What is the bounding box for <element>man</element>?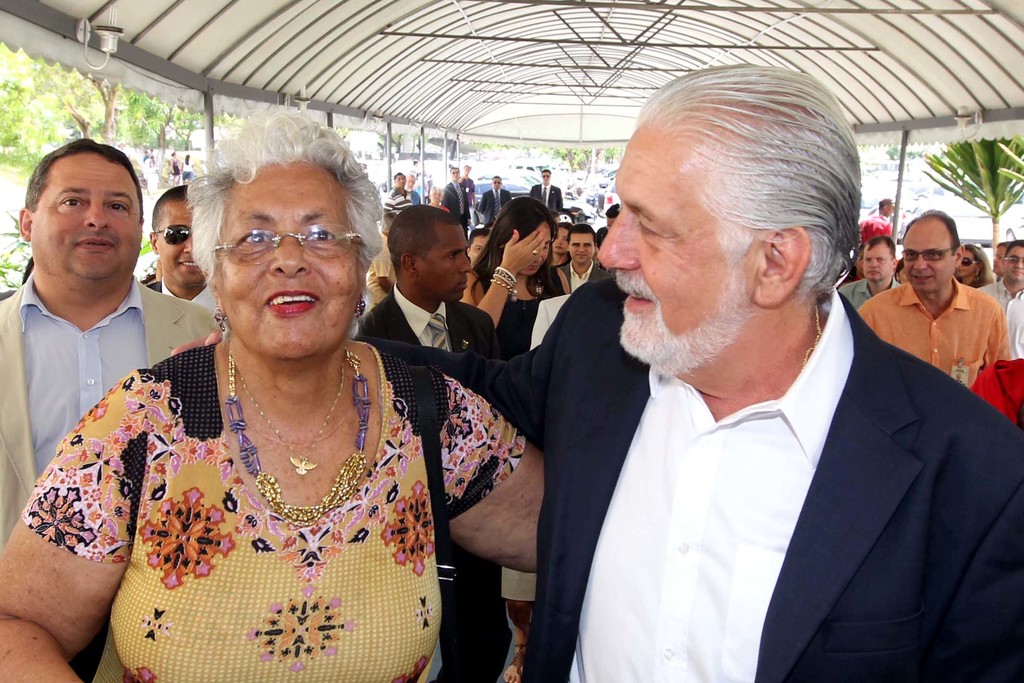
pyautogui.locateOnScreen(476, 174, 513, 228).
